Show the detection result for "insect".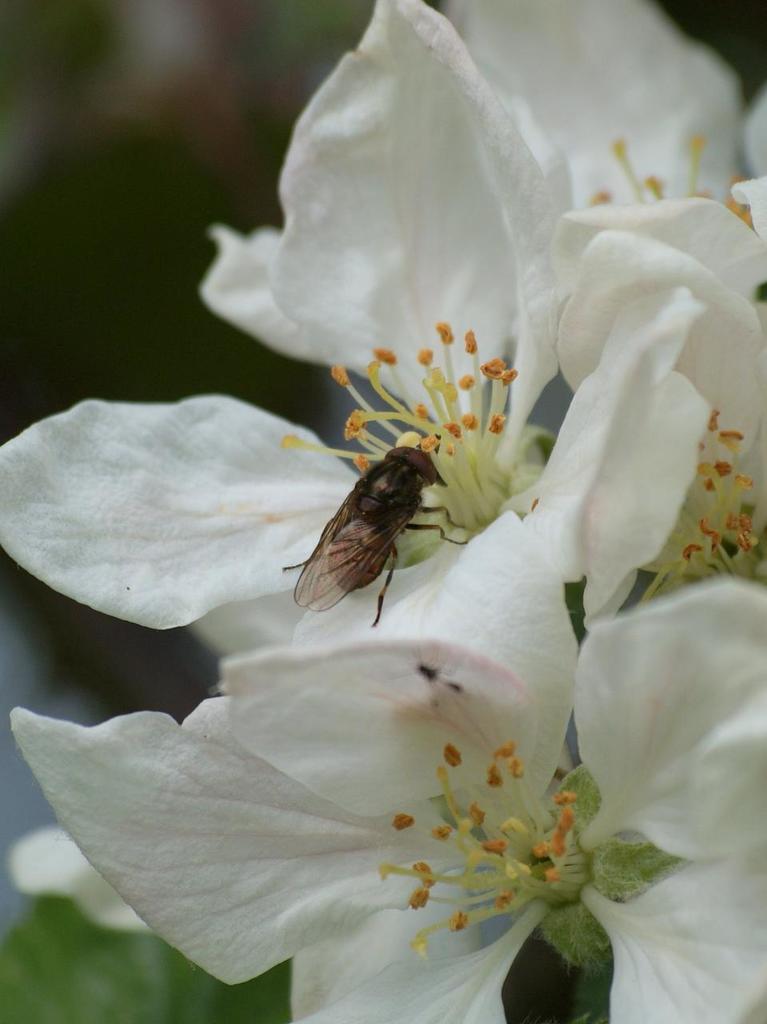
[x1=274, y1=440, x2=472, y2=630].
